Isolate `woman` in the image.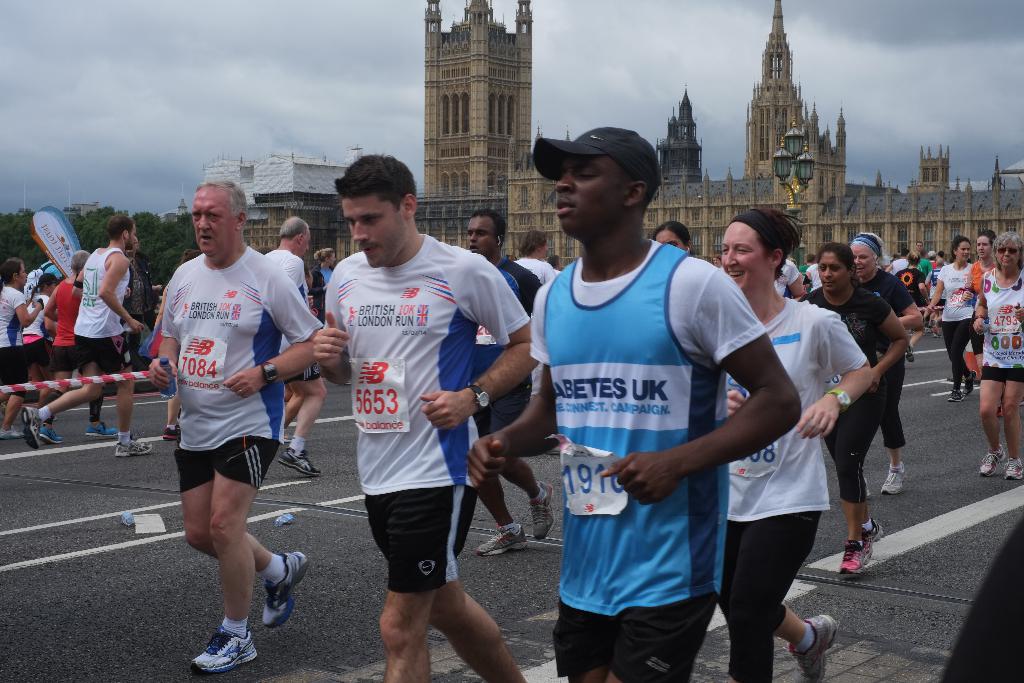
Isolated region: (934,252,949,268).
